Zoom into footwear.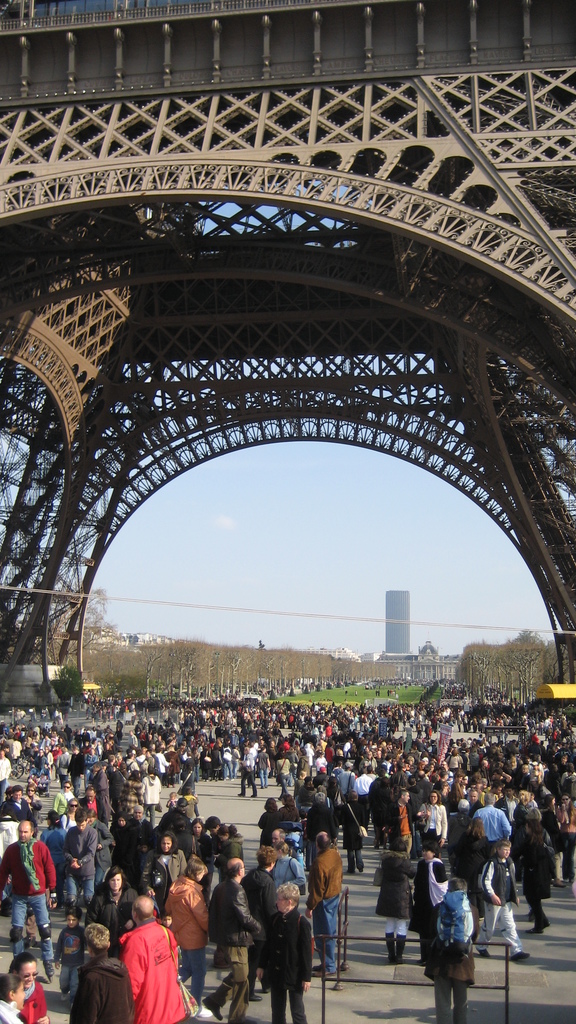
Zoom target: Rect(251, 795, 254, 796).
